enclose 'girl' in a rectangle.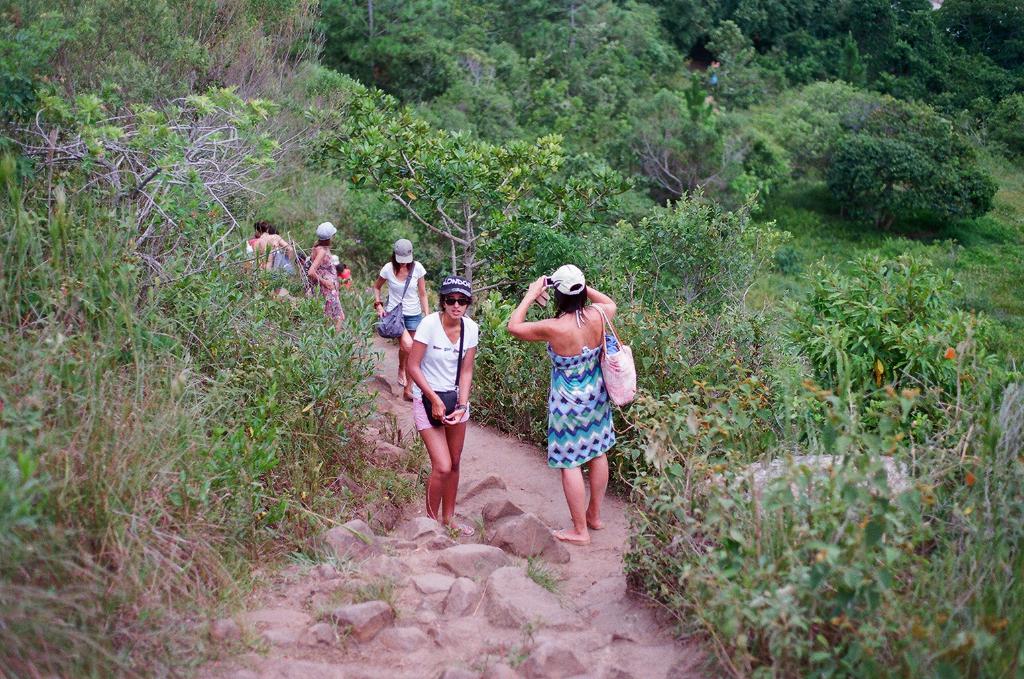
rect(402, 286, 481, 527).
